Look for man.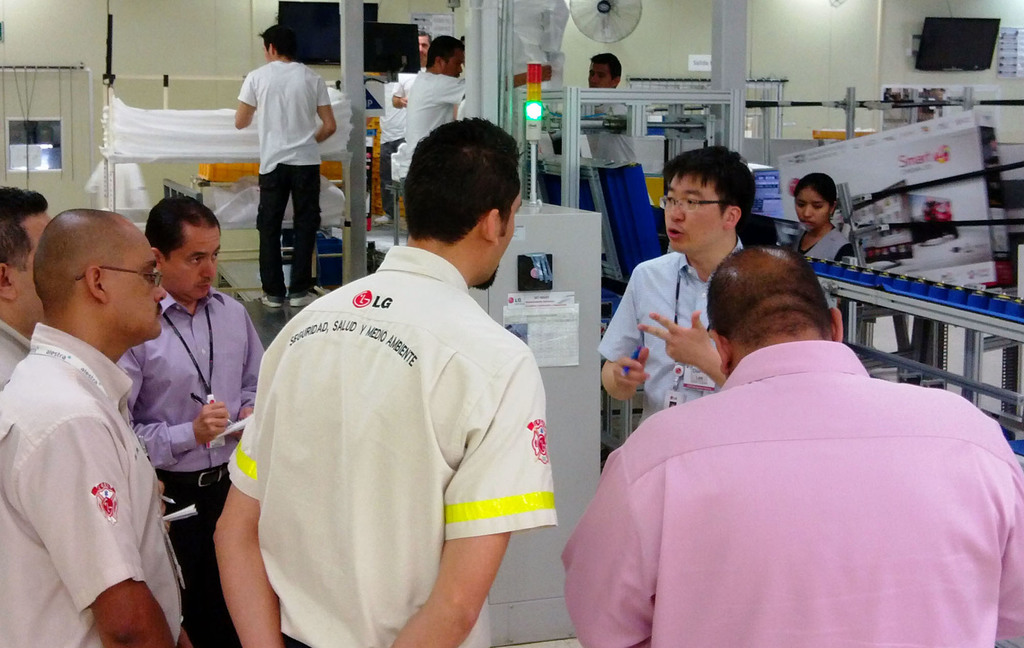
Found: rect(597, 147, 752, 421).
